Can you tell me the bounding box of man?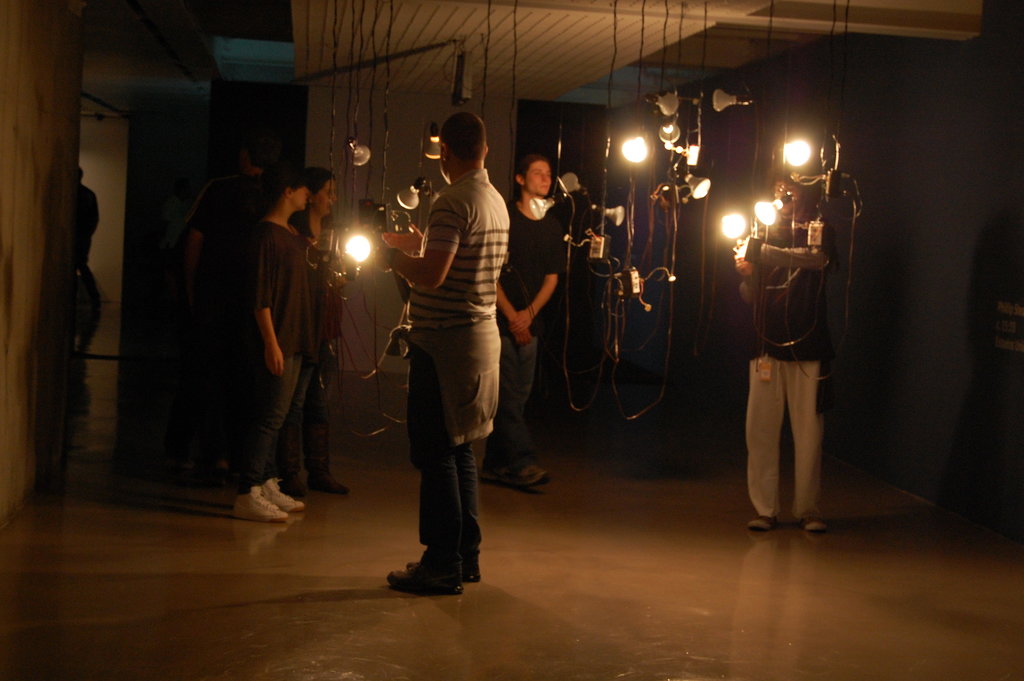
Rect(717, 163, 820, 531).
